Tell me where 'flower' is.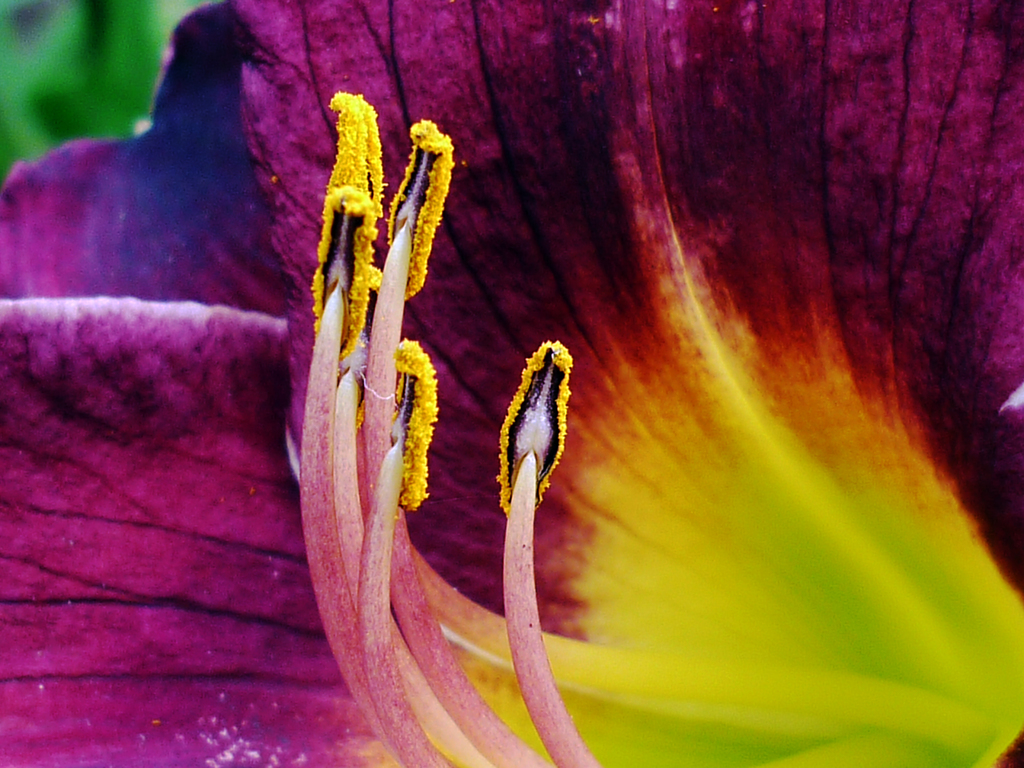
'flower' is at (114, 15, 979, 723).
